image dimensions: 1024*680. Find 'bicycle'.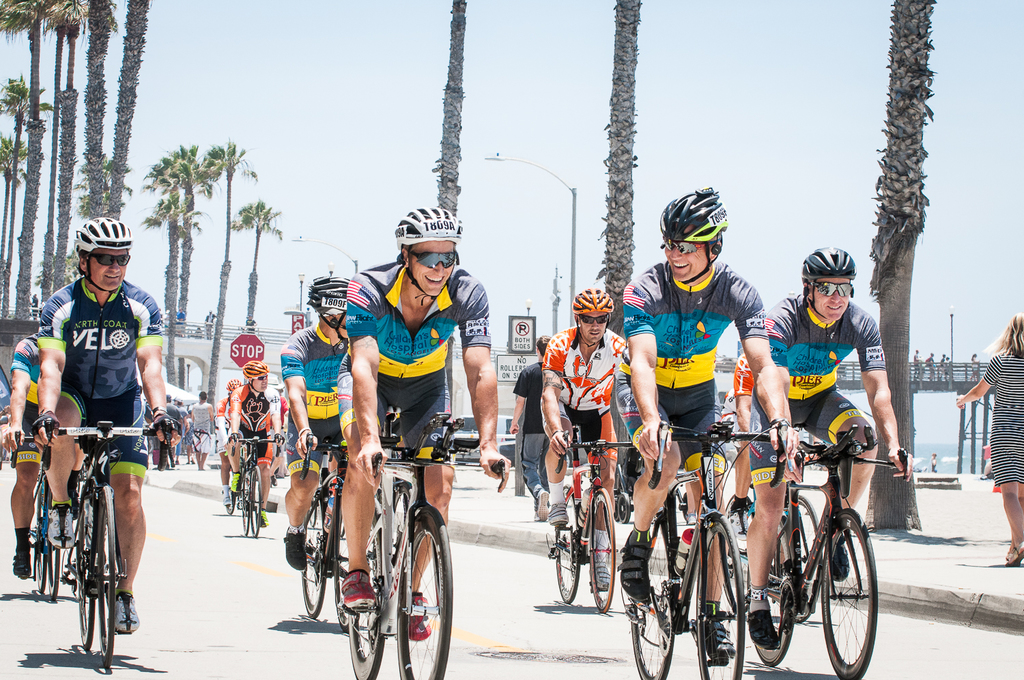
<box>623,429,752,679</box>.
